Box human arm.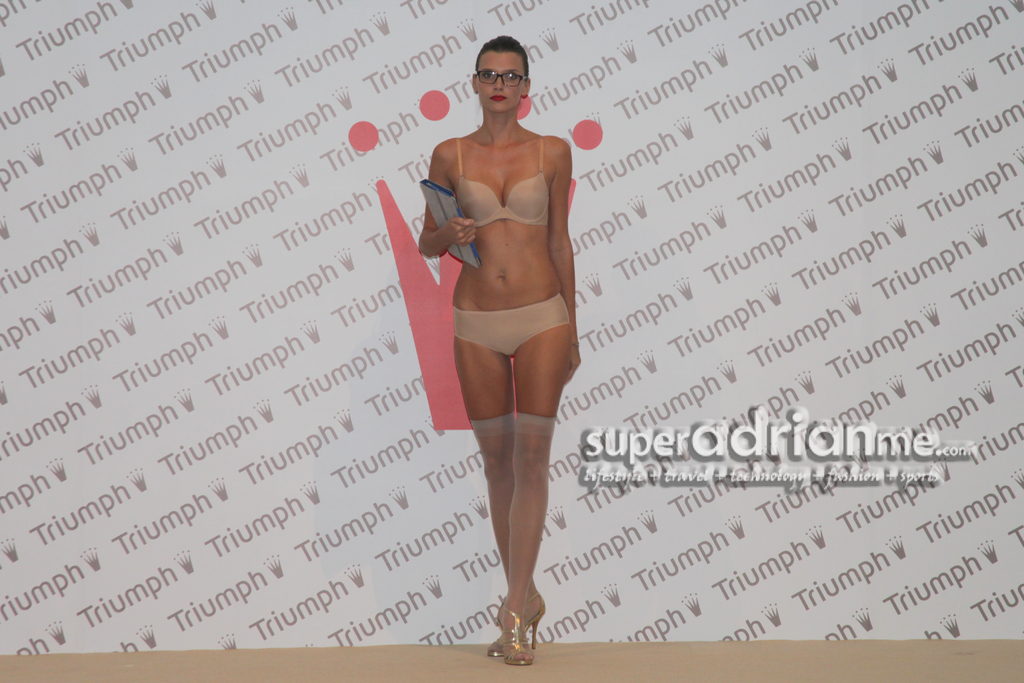
left=551, top=152, right=573, bottom=388.
